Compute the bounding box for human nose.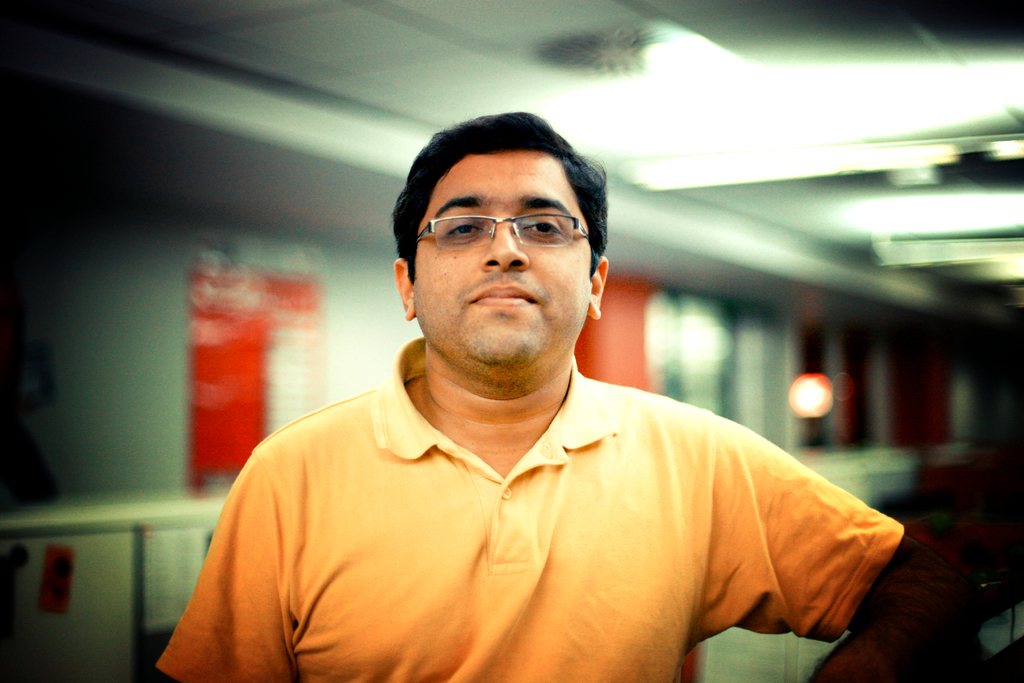
[left=479, top=213, right=531, bottom=269].
